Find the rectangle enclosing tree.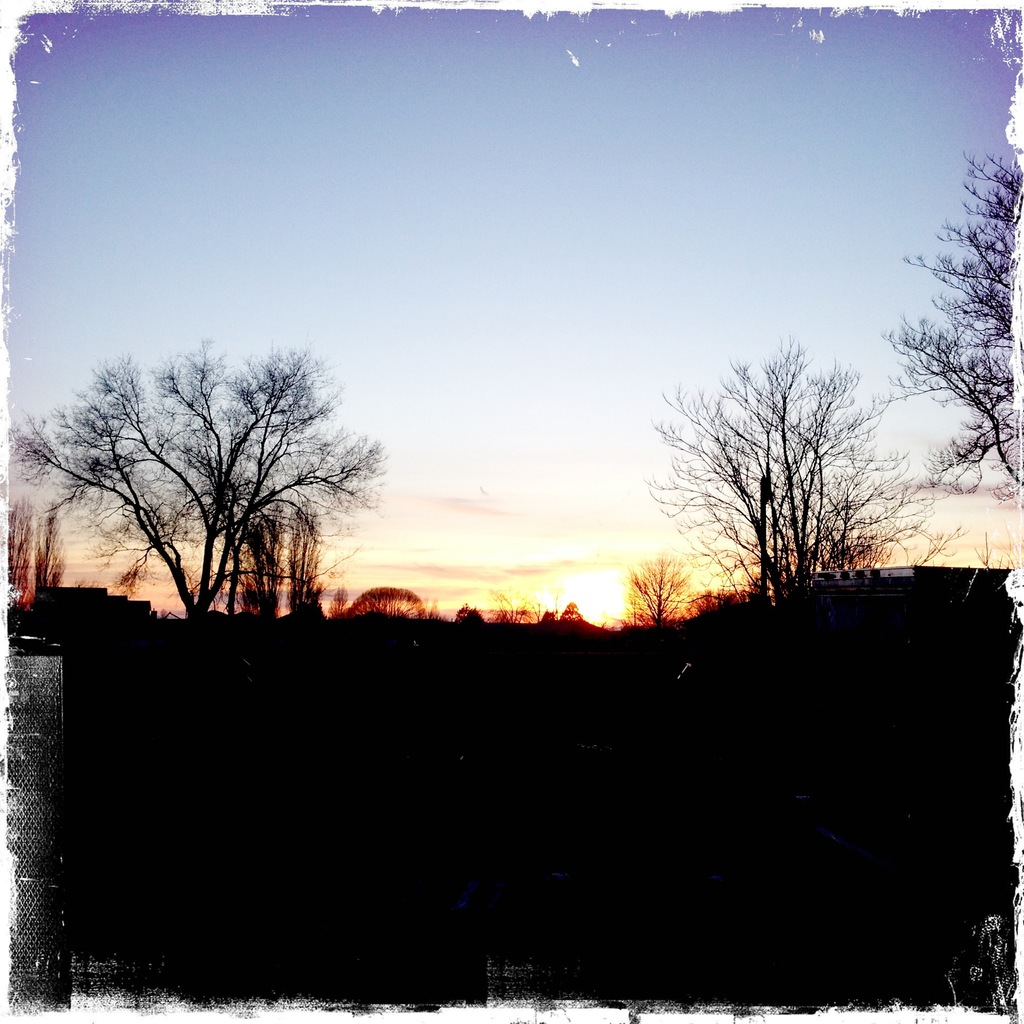
35:502:72:595.
